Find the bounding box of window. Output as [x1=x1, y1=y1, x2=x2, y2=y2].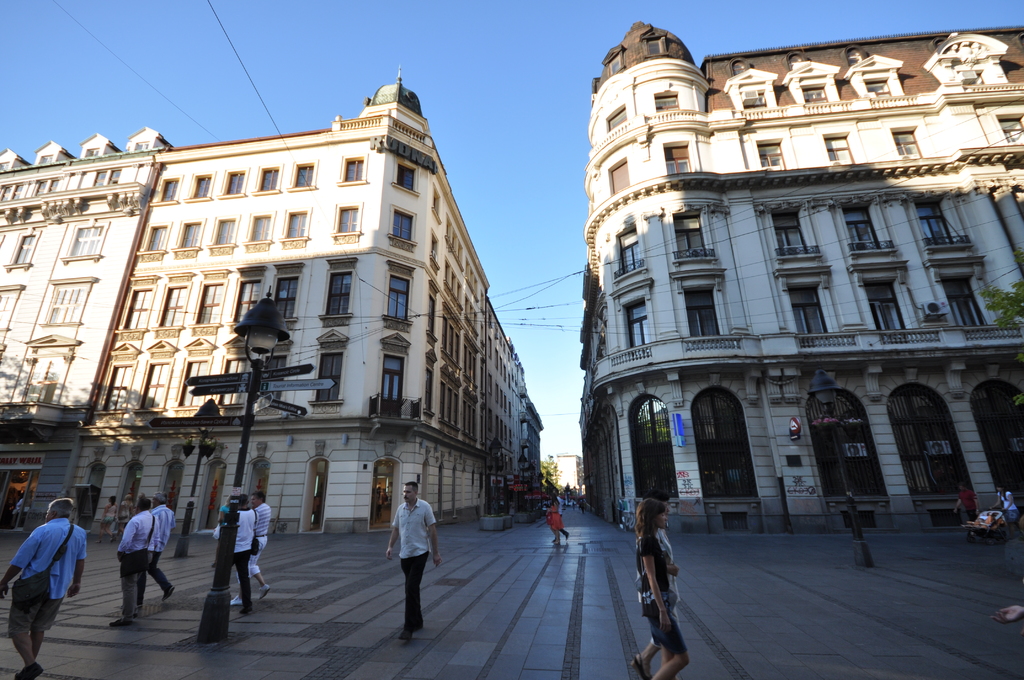
[x1=461, y1=395, x2=480, y2=449].
